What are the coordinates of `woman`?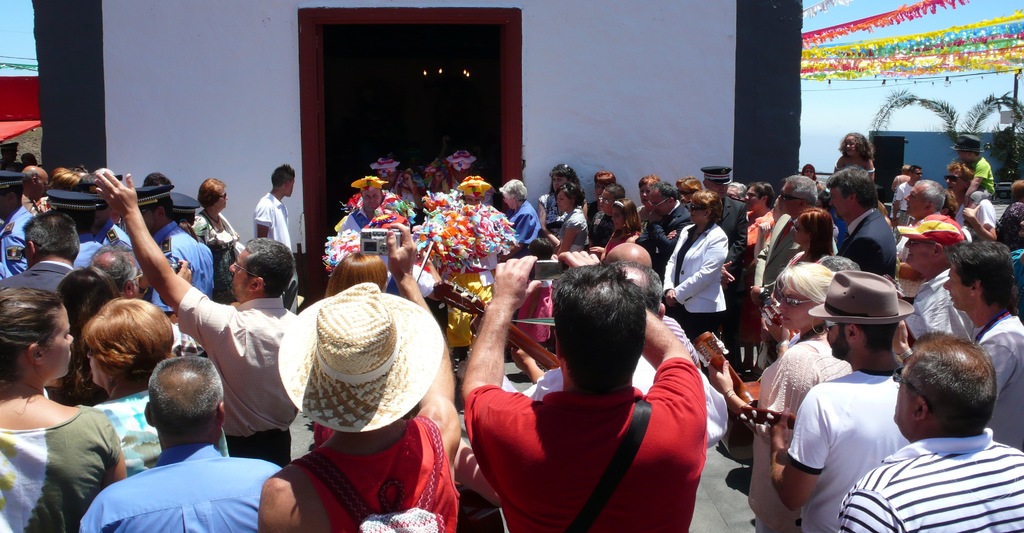
region(659, 193, 730, 337).
